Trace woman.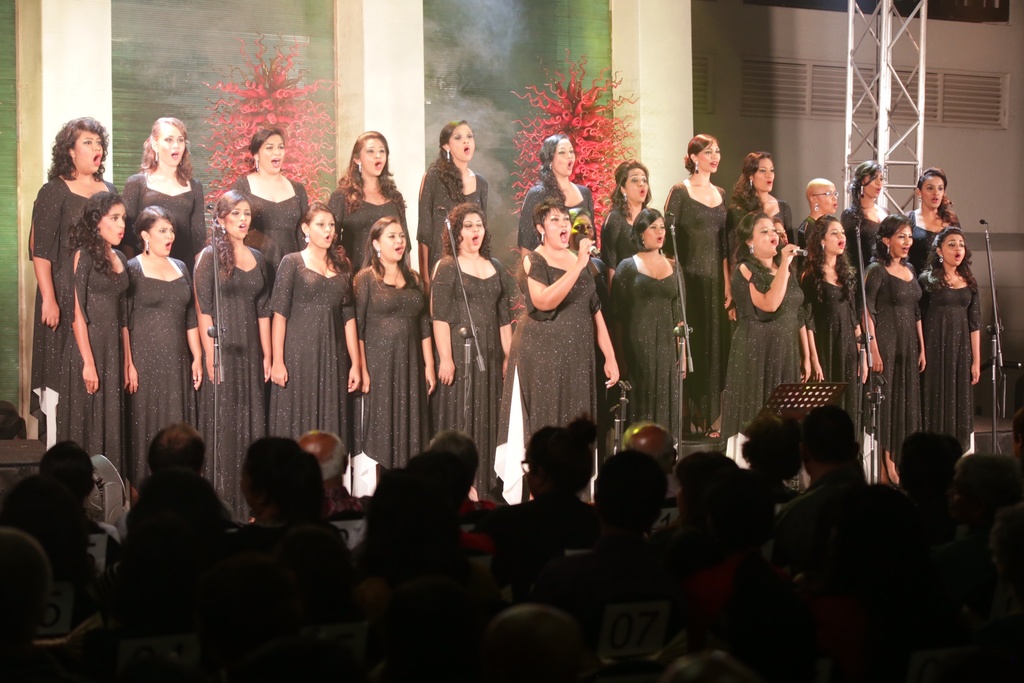
Traced to 428 199 542 502.
